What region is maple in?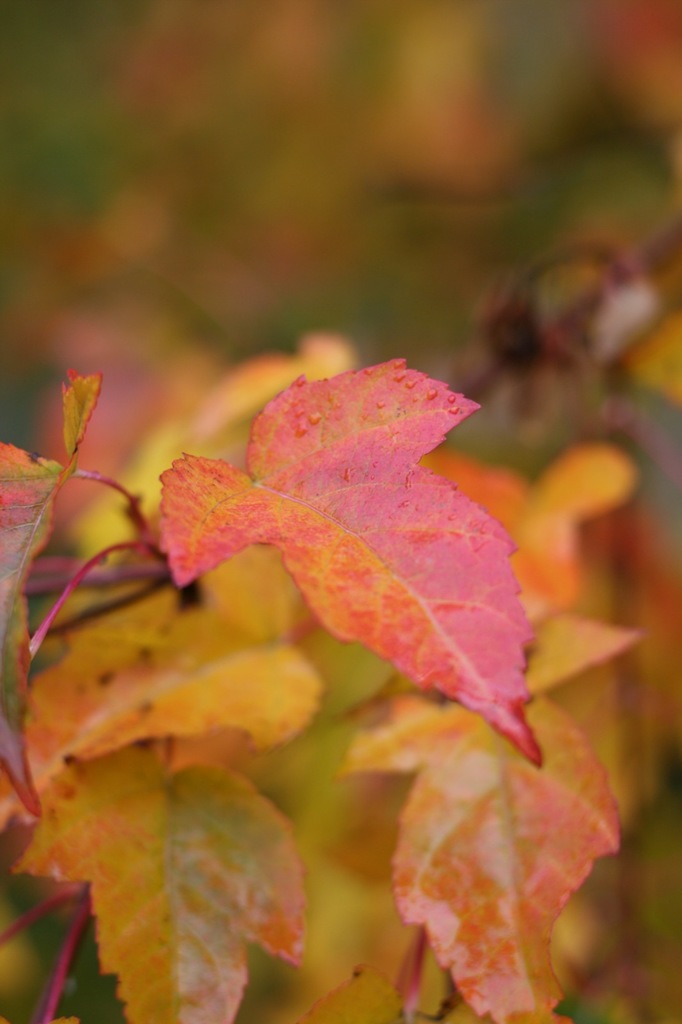
<box>104,212,615,920</box>.
